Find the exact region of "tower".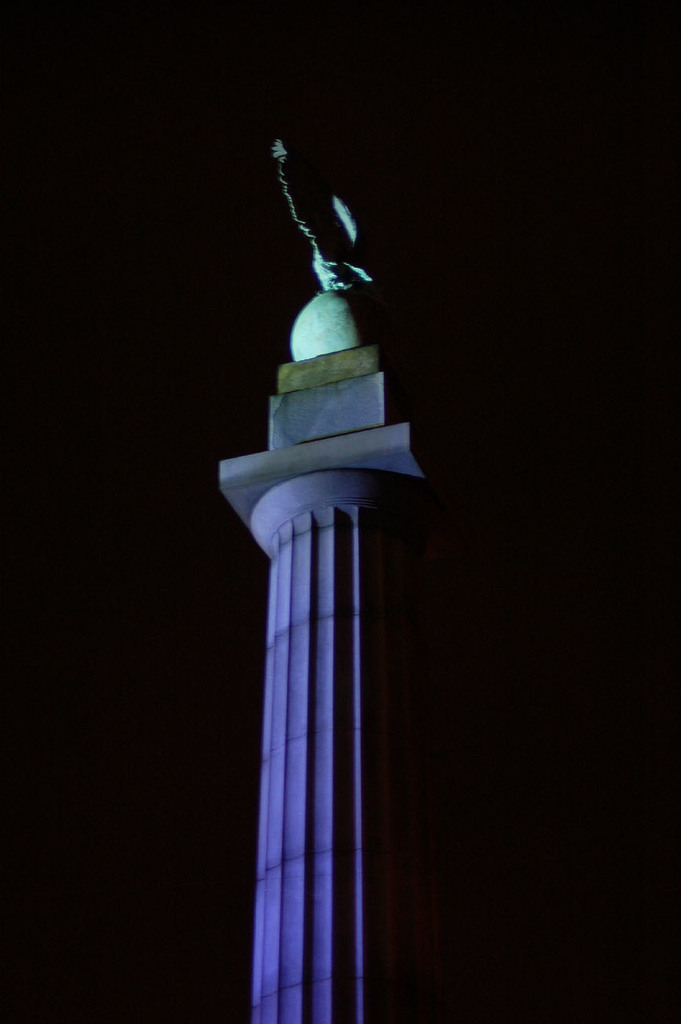
Exact region: bbox=[217, 79, 456, 1004].
